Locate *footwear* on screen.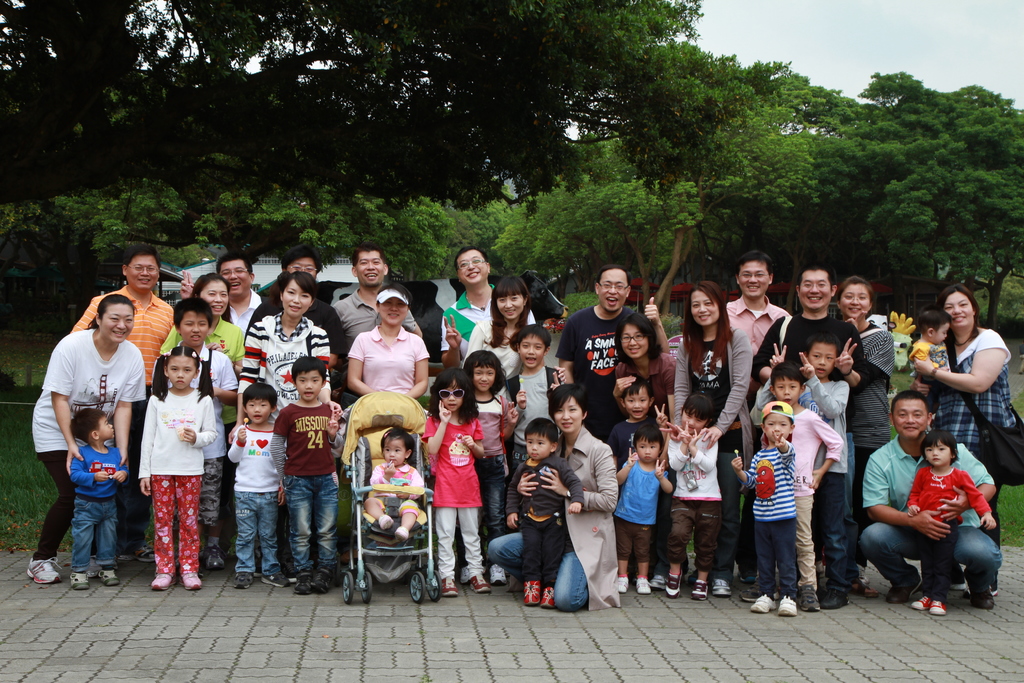
On screen at 392:523:407:539.
